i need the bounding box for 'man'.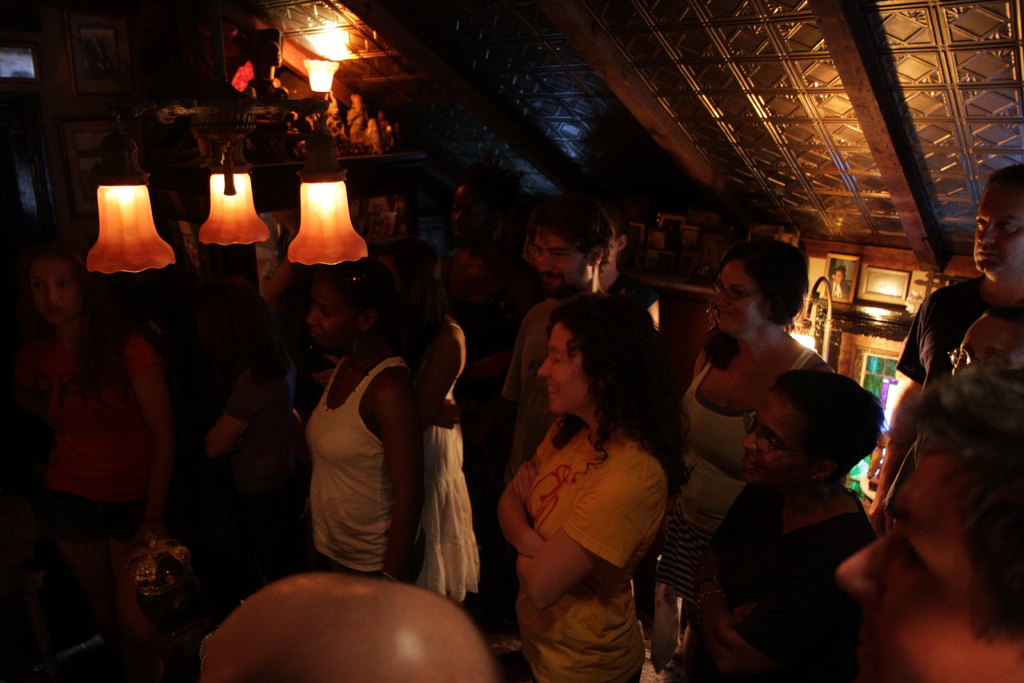
Here it is: x1=865 y1=165 x2=1023 y2=538.
